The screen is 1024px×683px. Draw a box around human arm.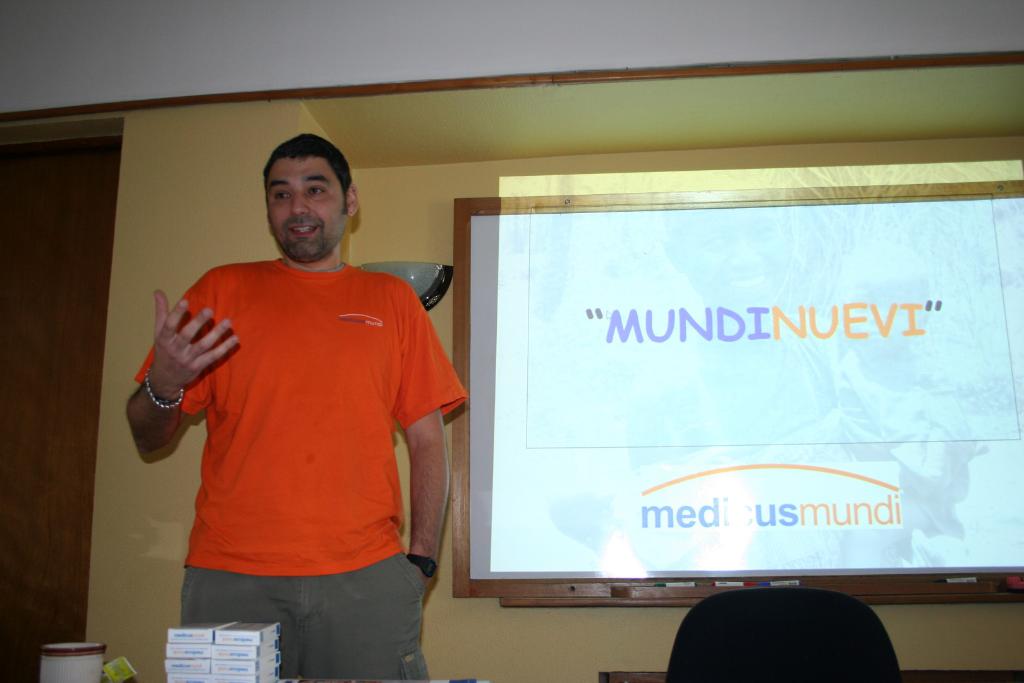
(397, 273, 473, 609).
